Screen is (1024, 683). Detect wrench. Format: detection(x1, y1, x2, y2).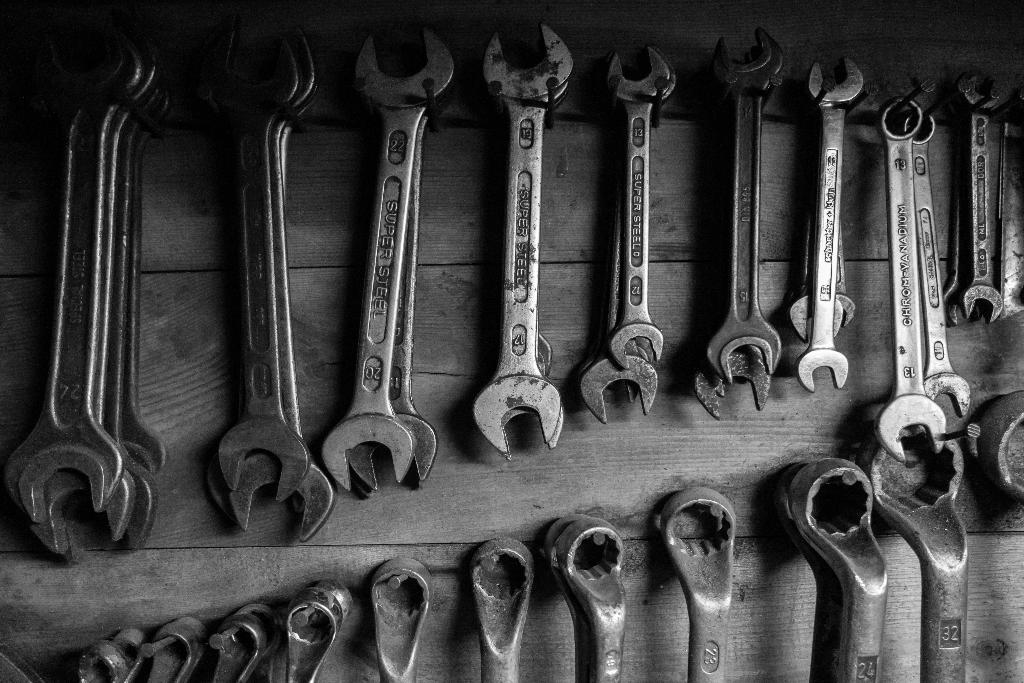
detection(860, 425, 967, 682).
